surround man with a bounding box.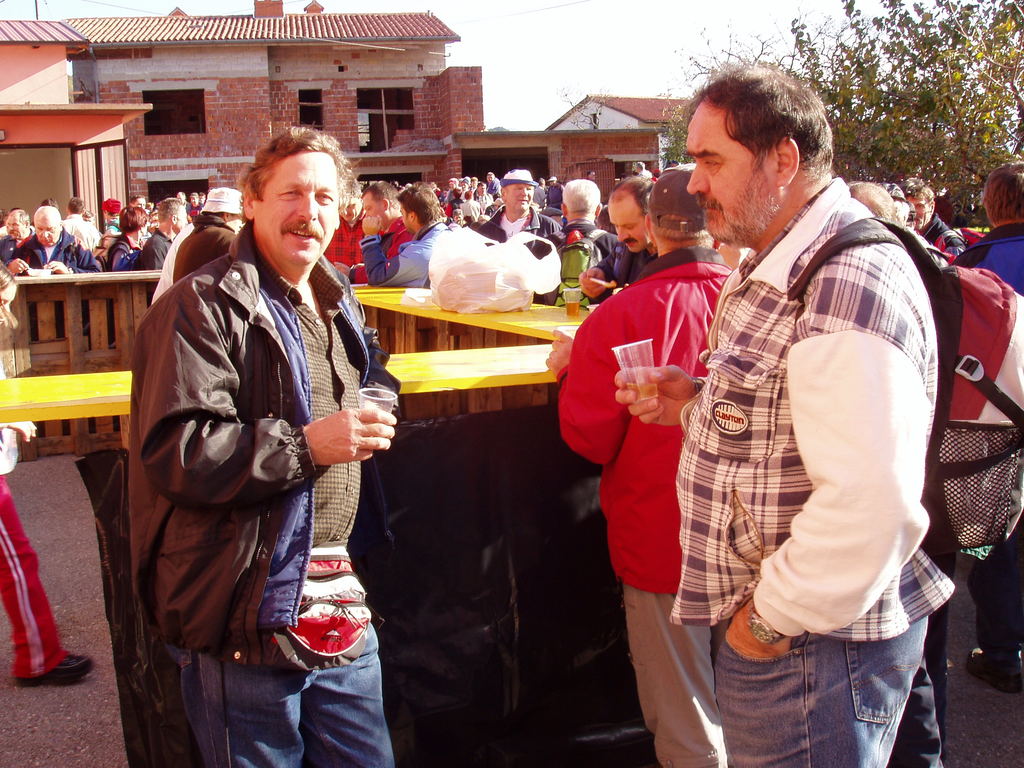
pyautogui.locateOnScreen(469, 178, 476, 198).
